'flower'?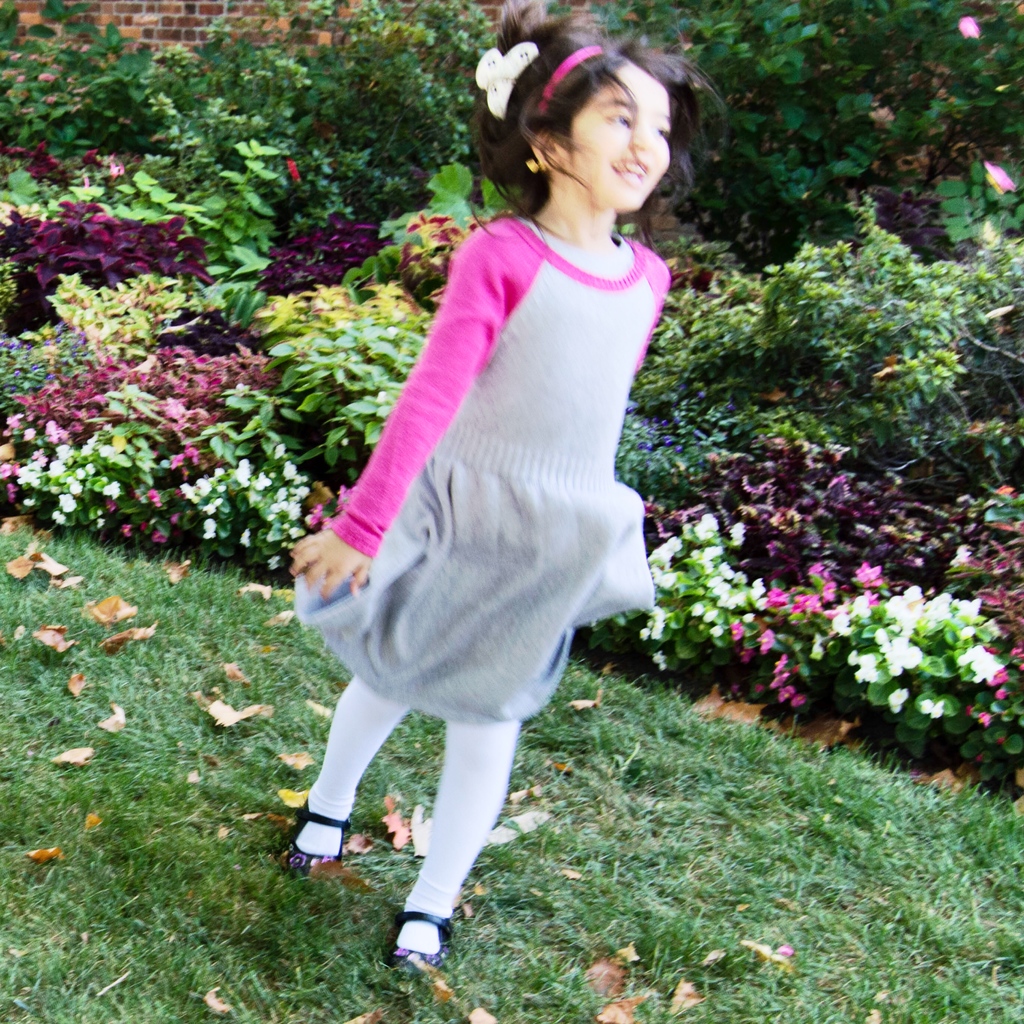
{"x1": 808, "y1": 563, "x2": 841, "y2": 598}
